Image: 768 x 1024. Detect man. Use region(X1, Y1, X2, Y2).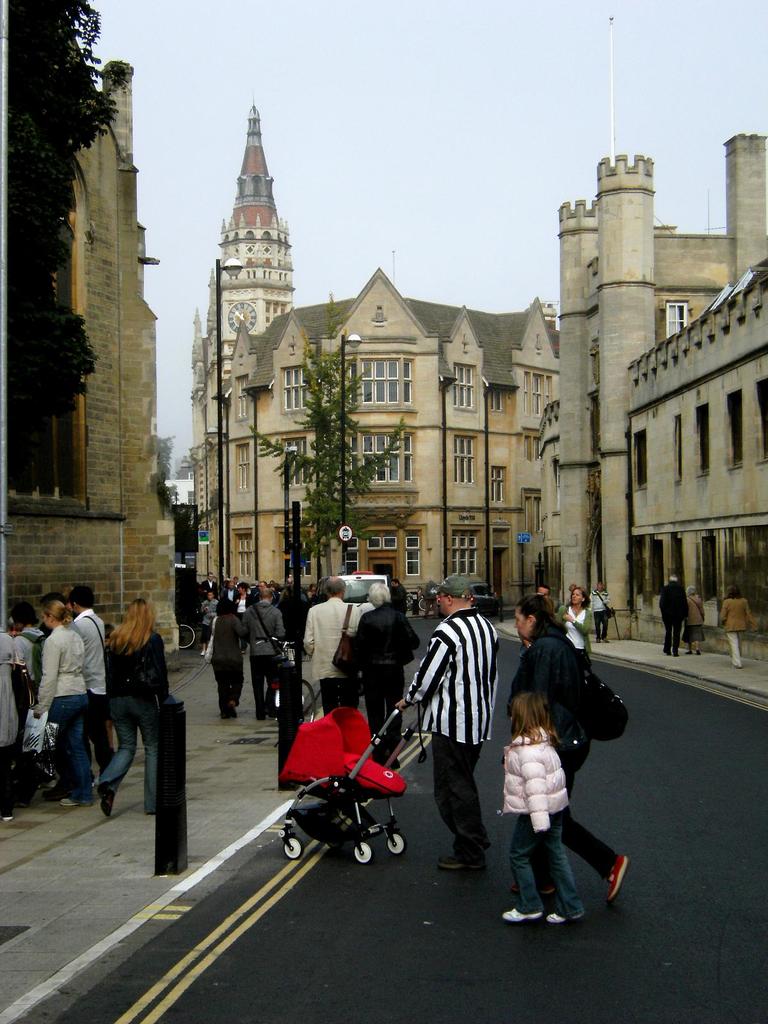
region(240, 586, 287, 723).
